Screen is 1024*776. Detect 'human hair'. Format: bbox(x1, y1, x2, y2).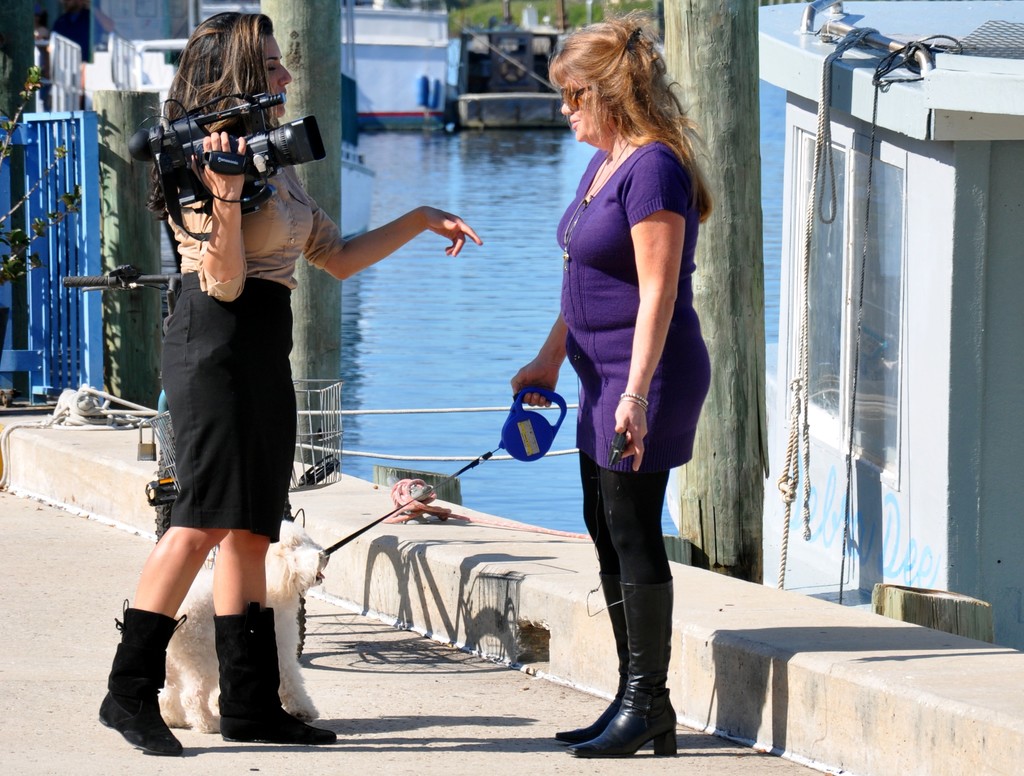
bbox(145, 10, 275, 222).
